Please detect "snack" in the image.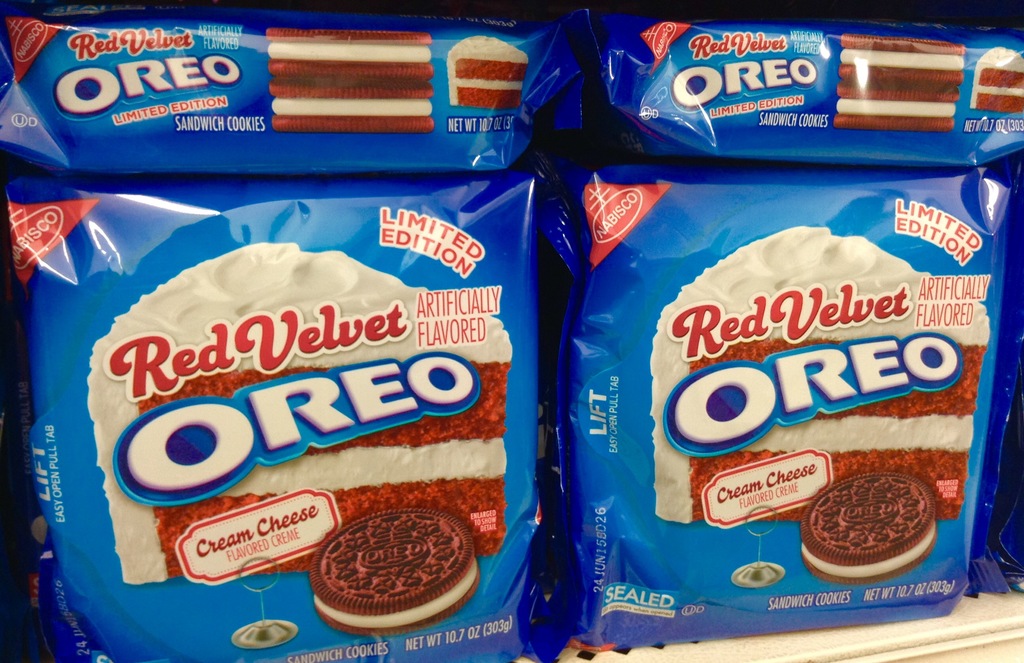
{"x1": 836, "y1": 35, "x2": 963, "y2": 129}.
